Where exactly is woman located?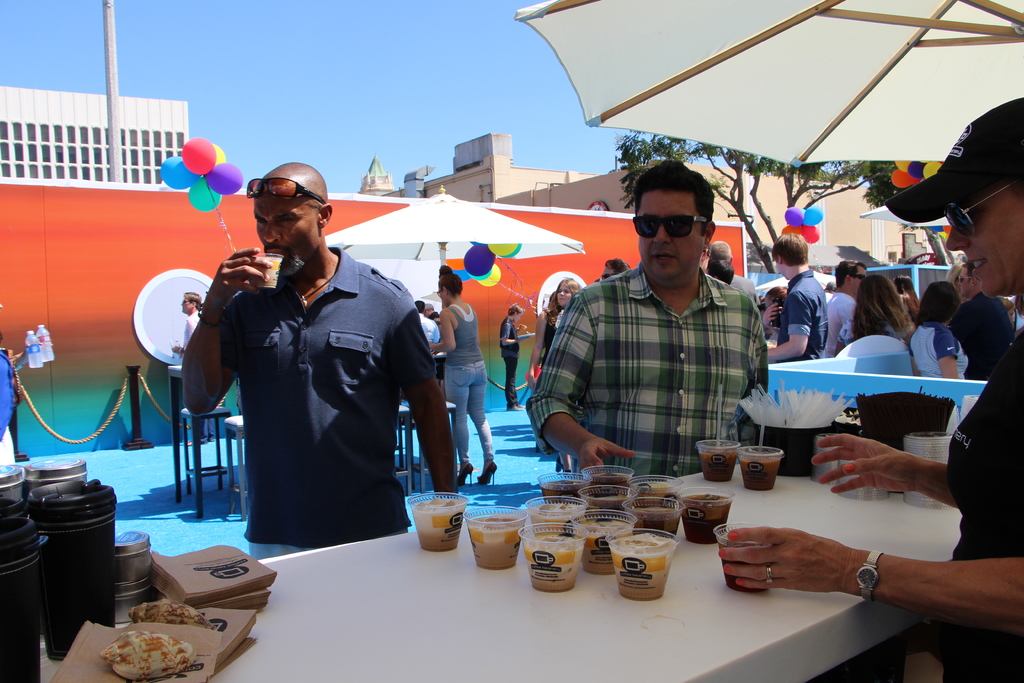
Its bounding box is <region>953, 261, 1017, 385</region>.
